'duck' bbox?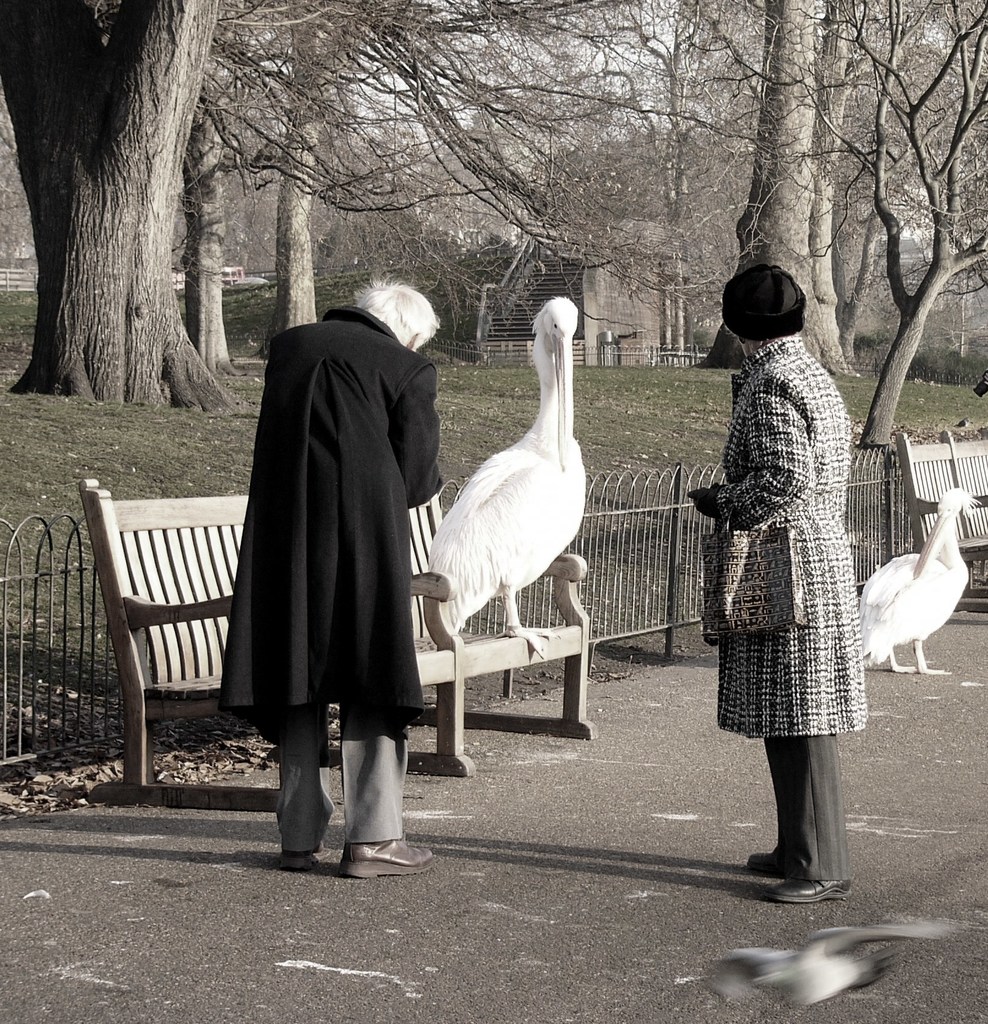
rect(422, 287, 593, 650)
